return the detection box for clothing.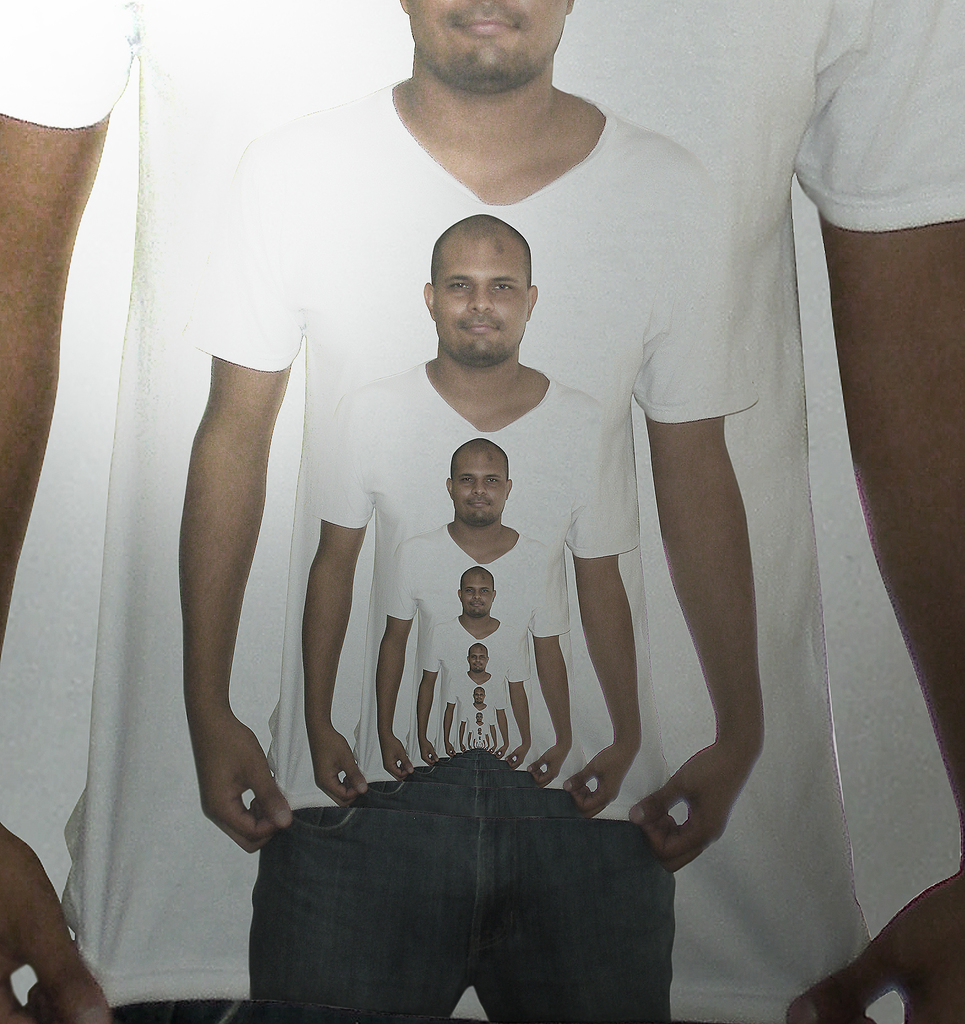
[x1=179, y1=74, x2=758, y2=1022].
